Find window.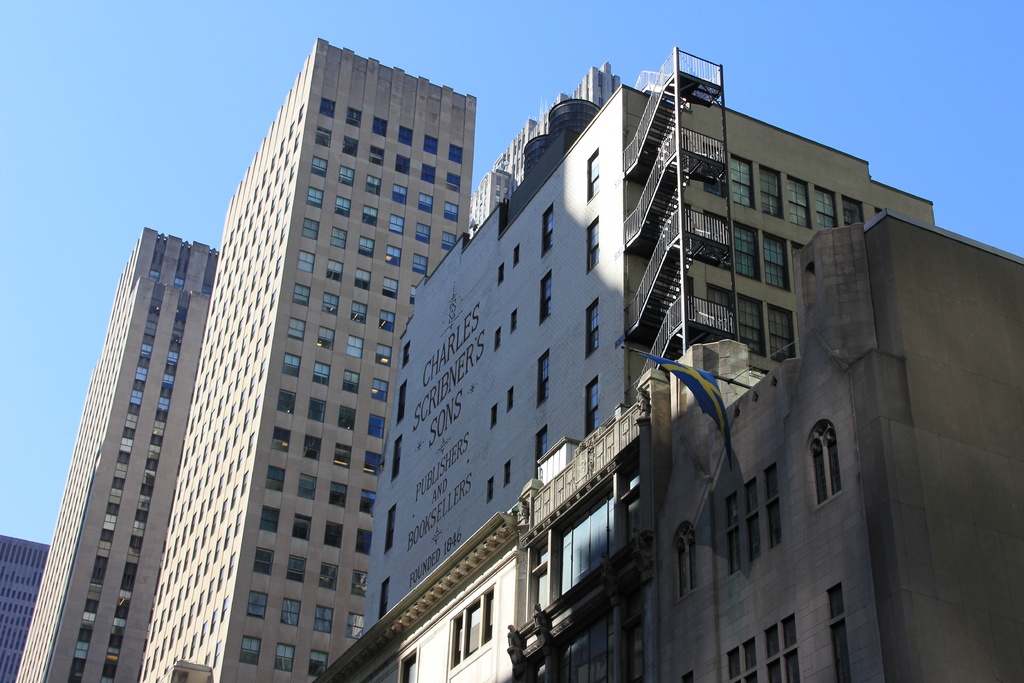
crop(820, 589, 847, 617).
